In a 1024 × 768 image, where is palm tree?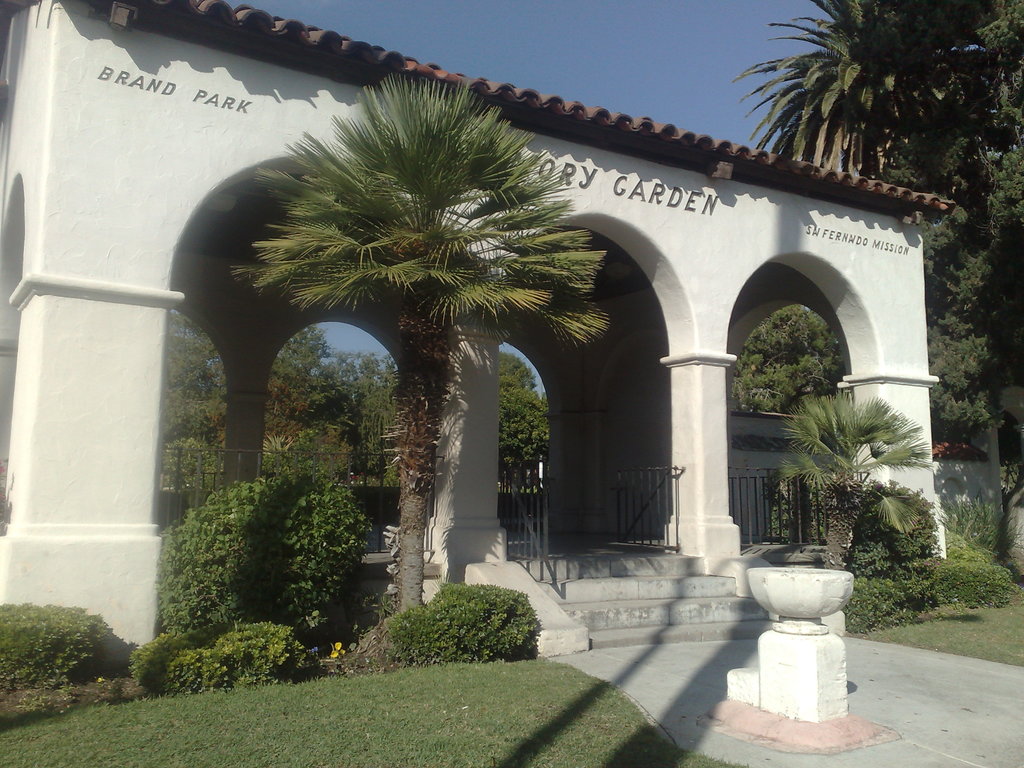
227,68,618,643.
